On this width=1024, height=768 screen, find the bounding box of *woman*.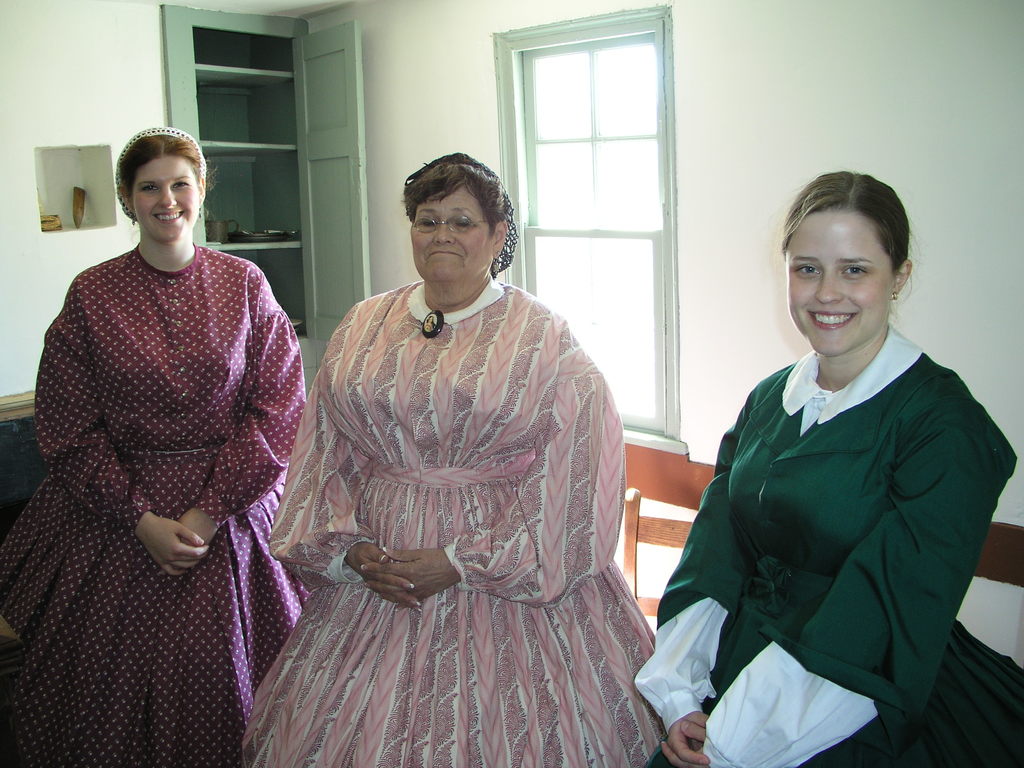
Bounding box: 241:151:655:754.
